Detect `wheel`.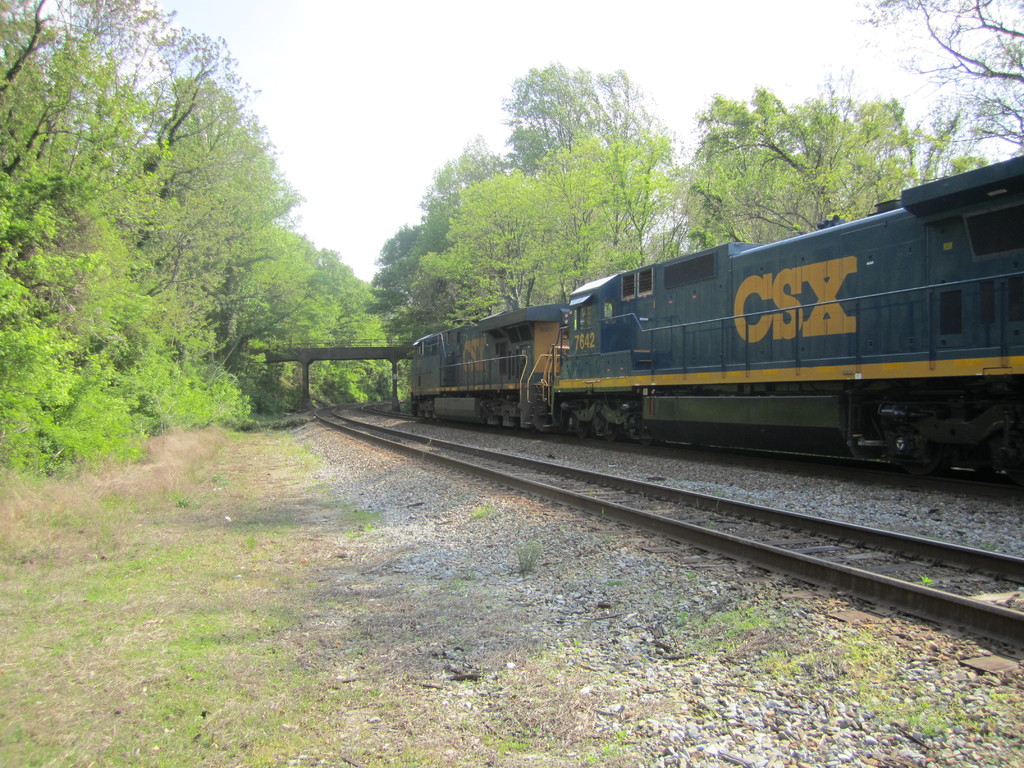
Detected at 574:419:588:440.
